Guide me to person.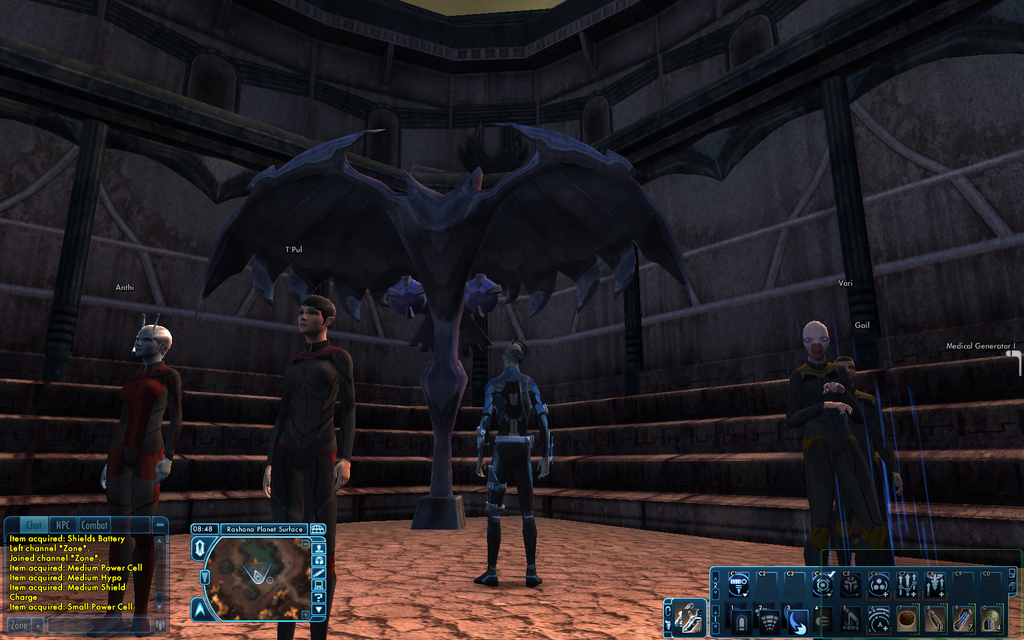
Guidance: box(787, 322, 892, 565).
